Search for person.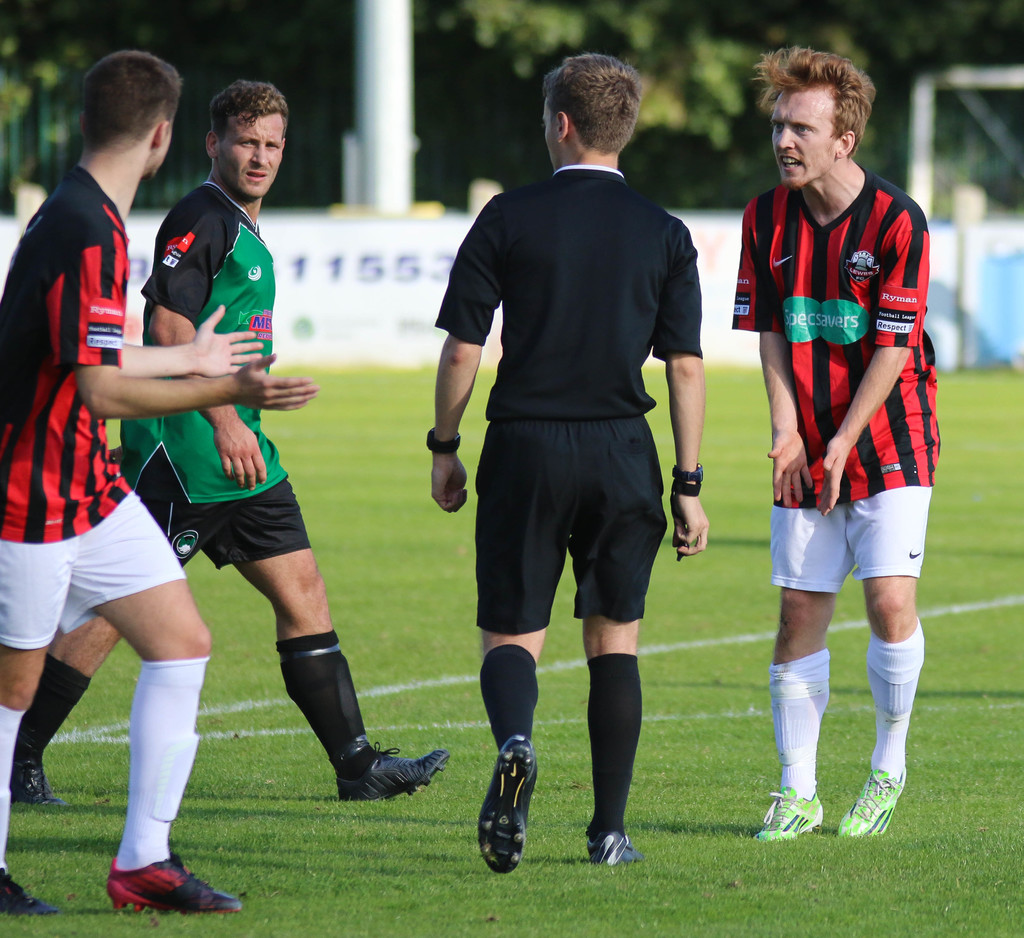
Found at 13/84/449/809.
